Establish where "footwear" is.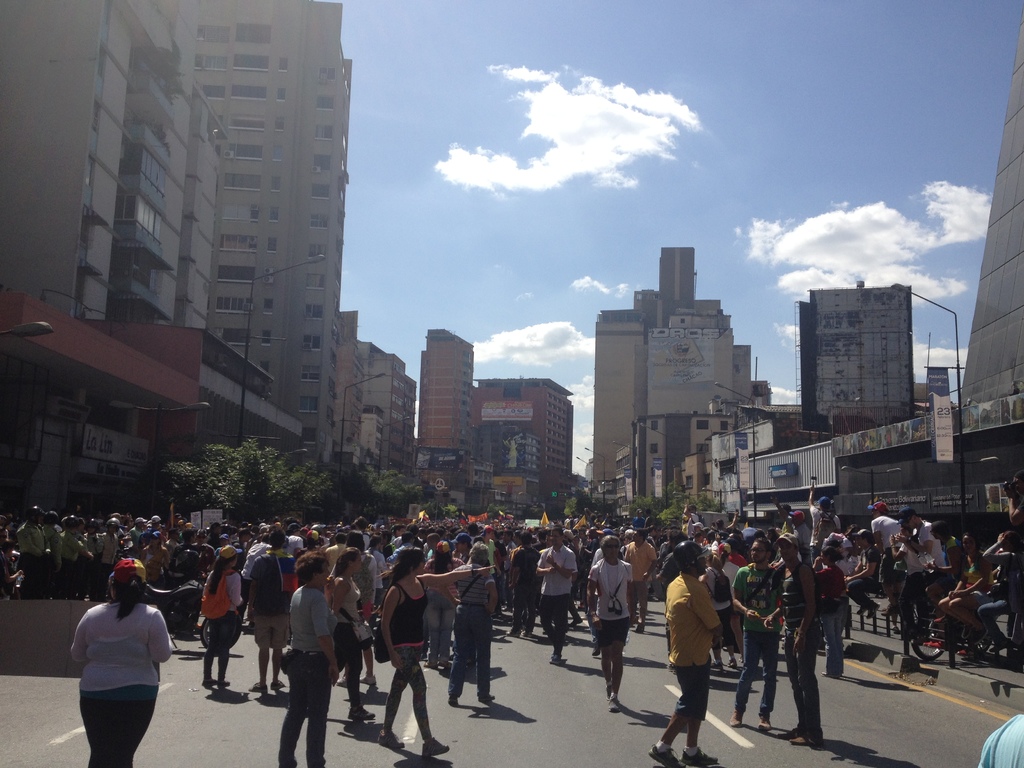
Established at left=928, top=638, right=947, bottom=649.
